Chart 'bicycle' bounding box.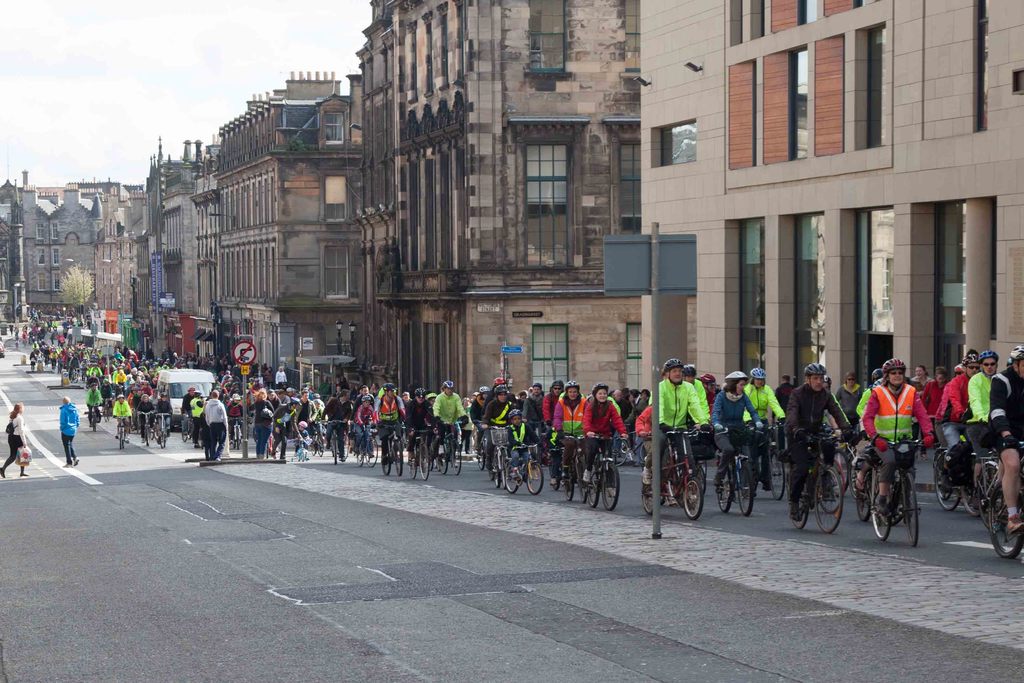
Charted: crop(634, 423, 714, 522).
